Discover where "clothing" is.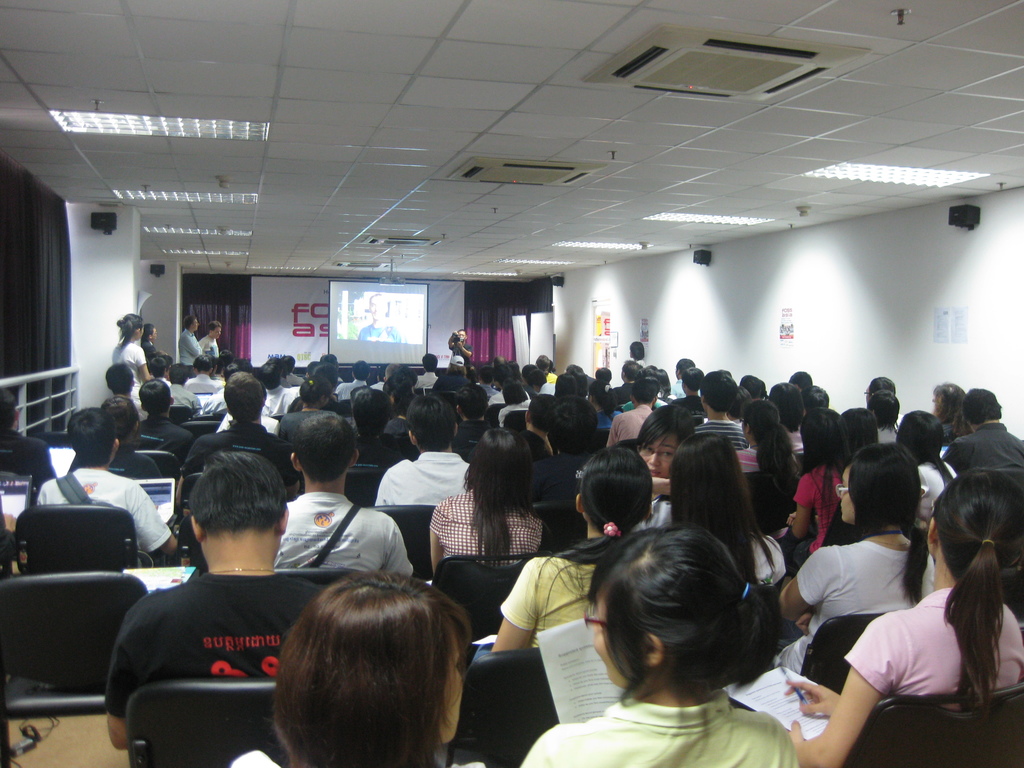
Discovered at locate(184, 424, 294, 478).
